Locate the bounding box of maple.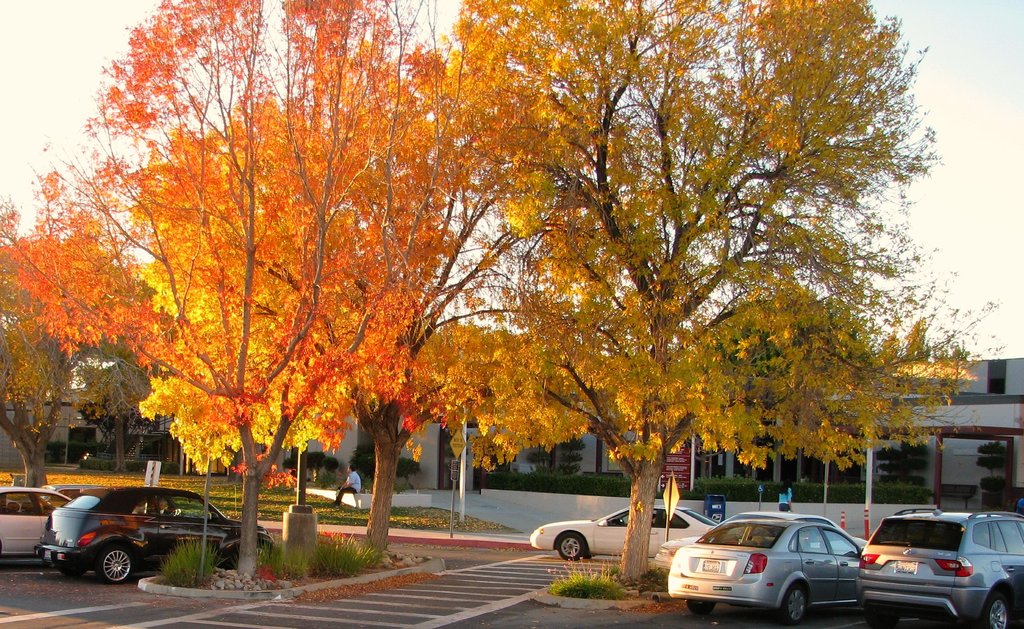
Bounding box: x1=454 y1=0 x2=973 y2=580.
